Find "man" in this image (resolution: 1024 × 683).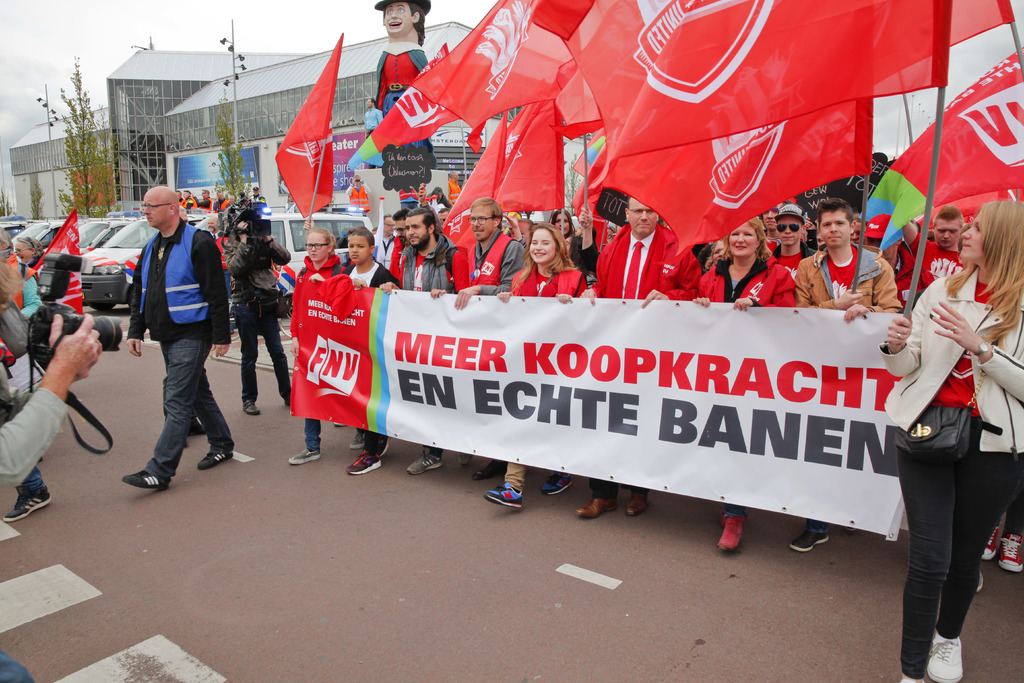
bbox(362, 97, 380, 170).
